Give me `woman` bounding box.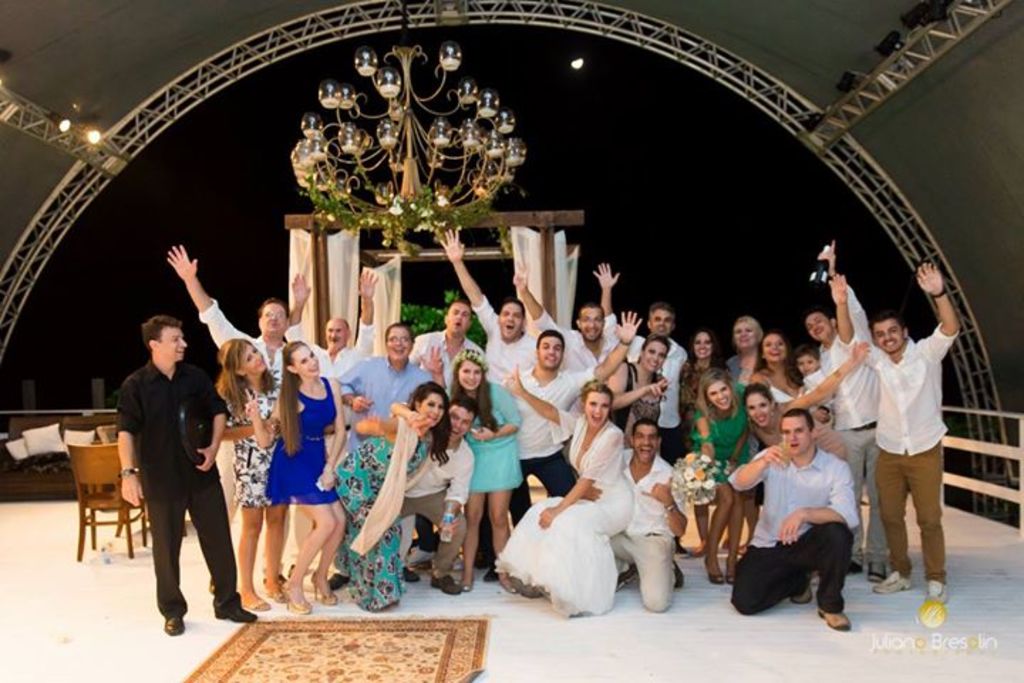
<box>742,343,873,447</box>.
